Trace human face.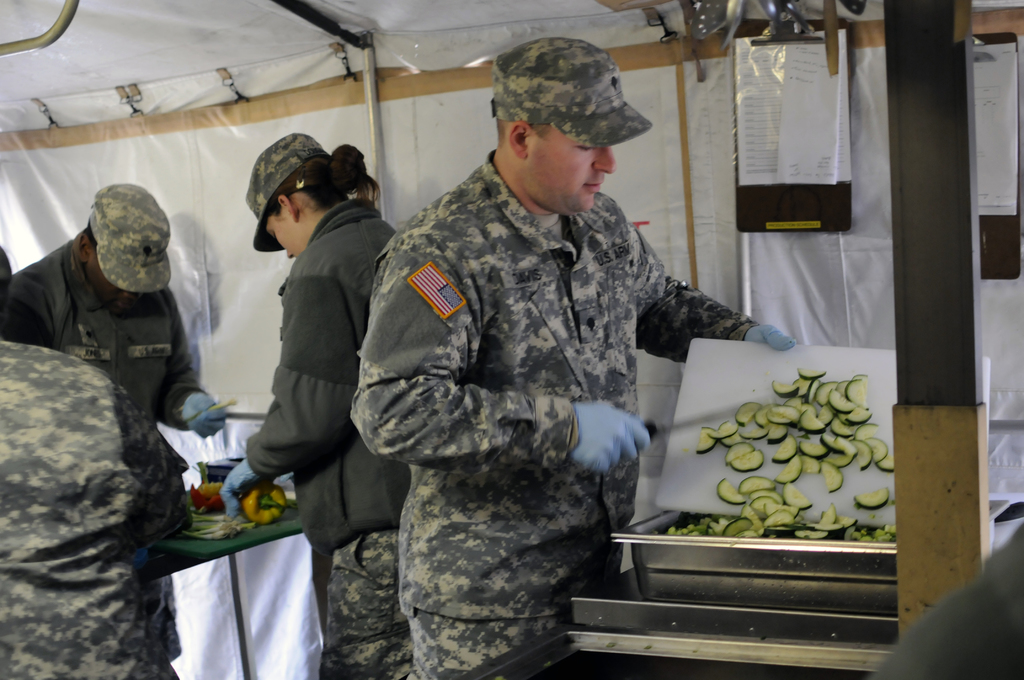
Traced to <box>525,122,620,215</box>.
